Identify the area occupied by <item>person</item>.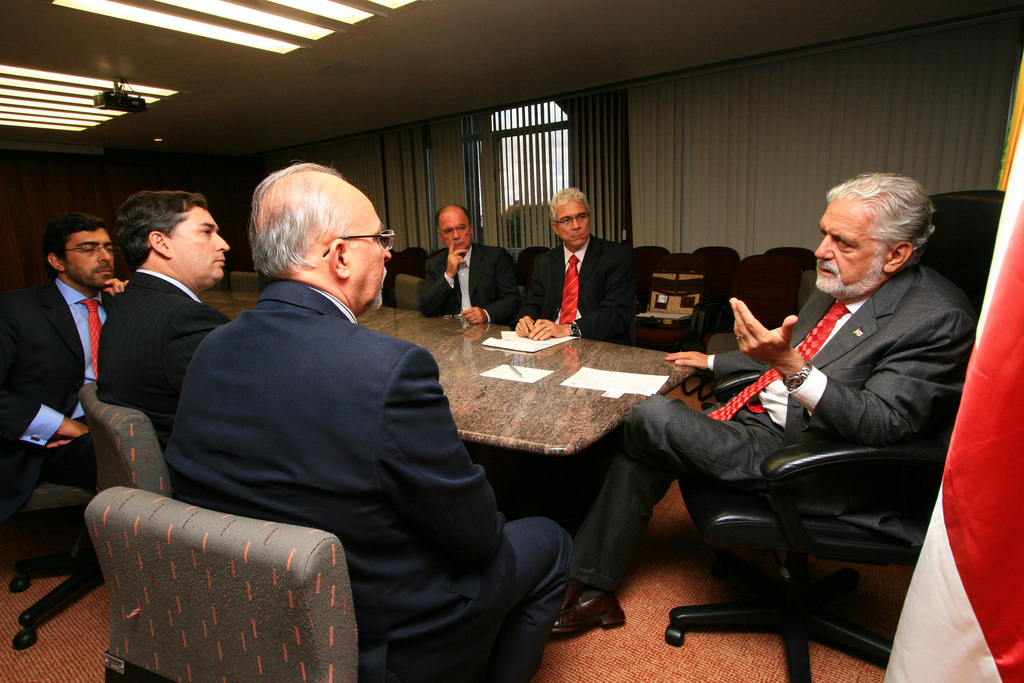
Area: rect(515, 183, 632, 347).
